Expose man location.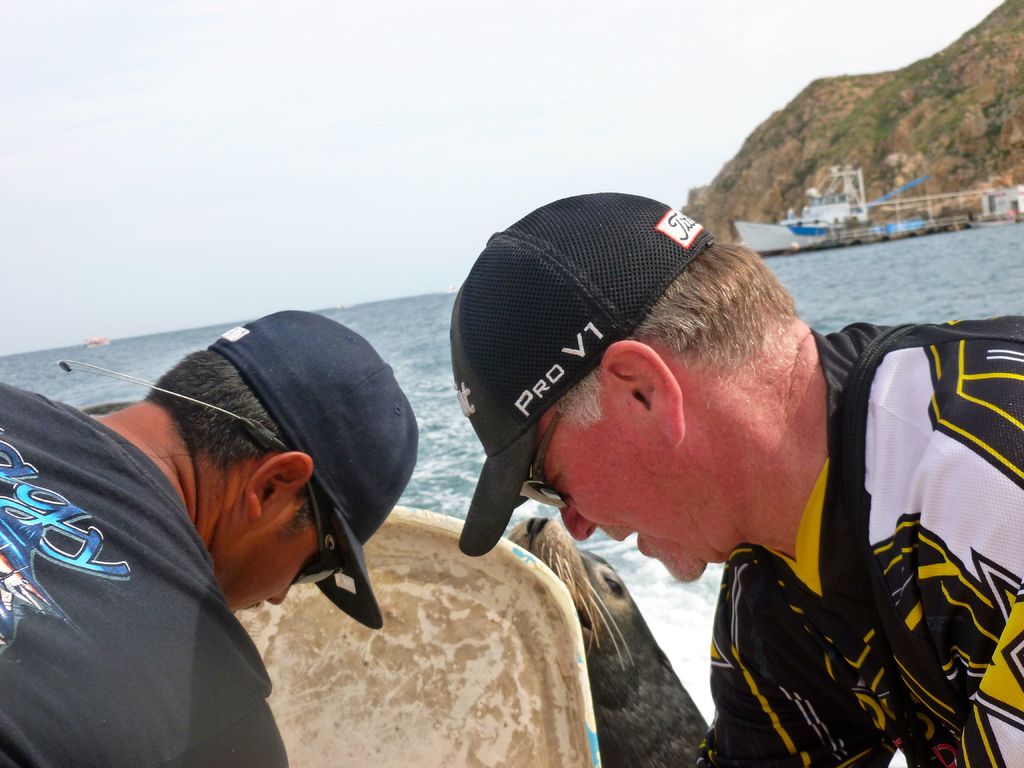
Exposed at 0/284/364/763.
